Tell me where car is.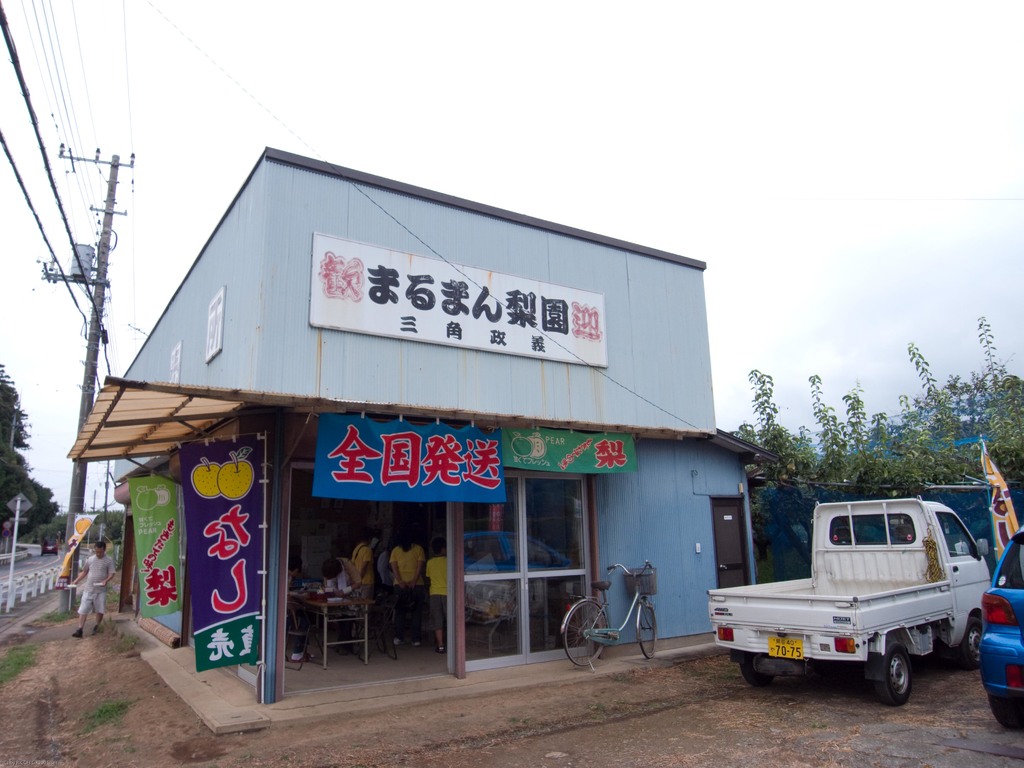
car is at 977, 524, 1023, 733.
